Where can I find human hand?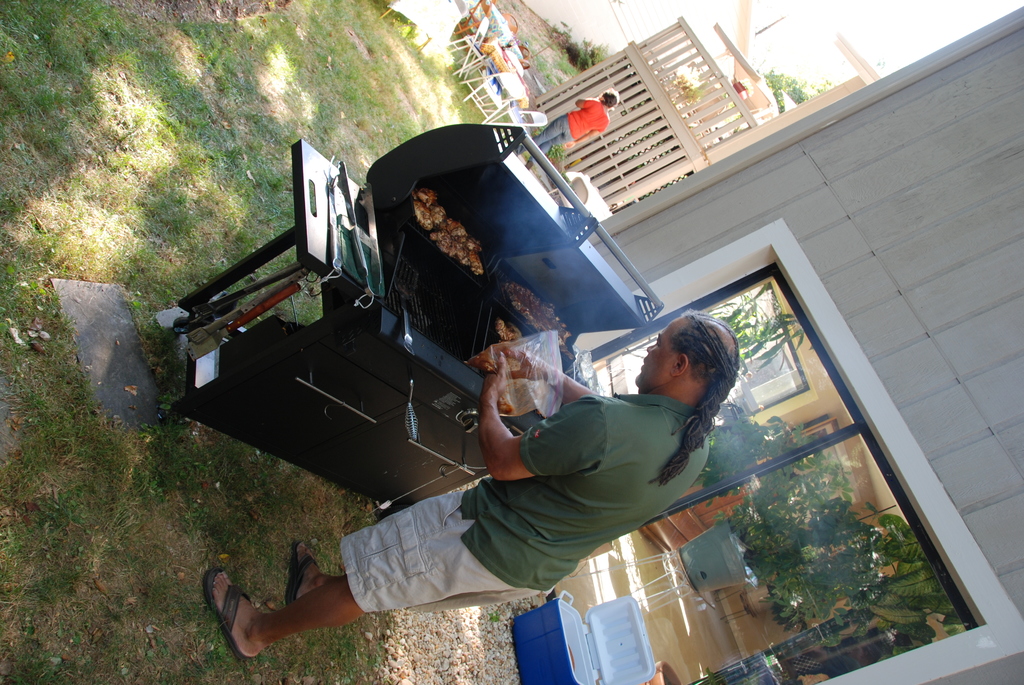
You can find it at box(483, 356, 509, 398).
